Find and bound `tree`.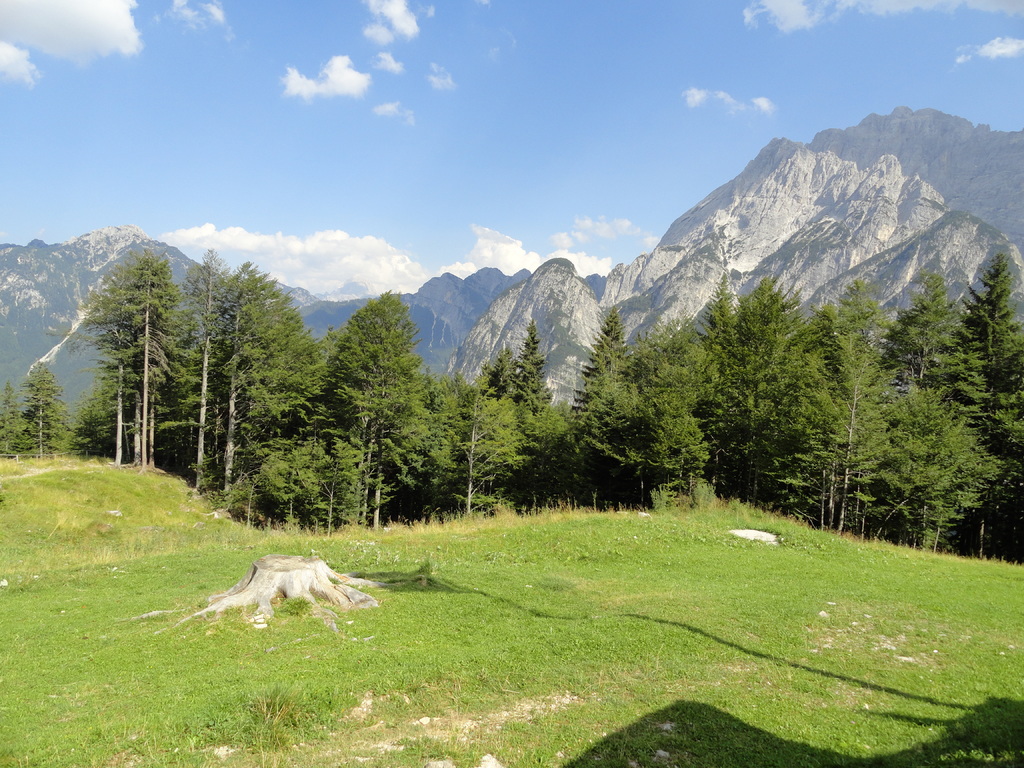
Bound: detection(552, 308, 643, 520).
